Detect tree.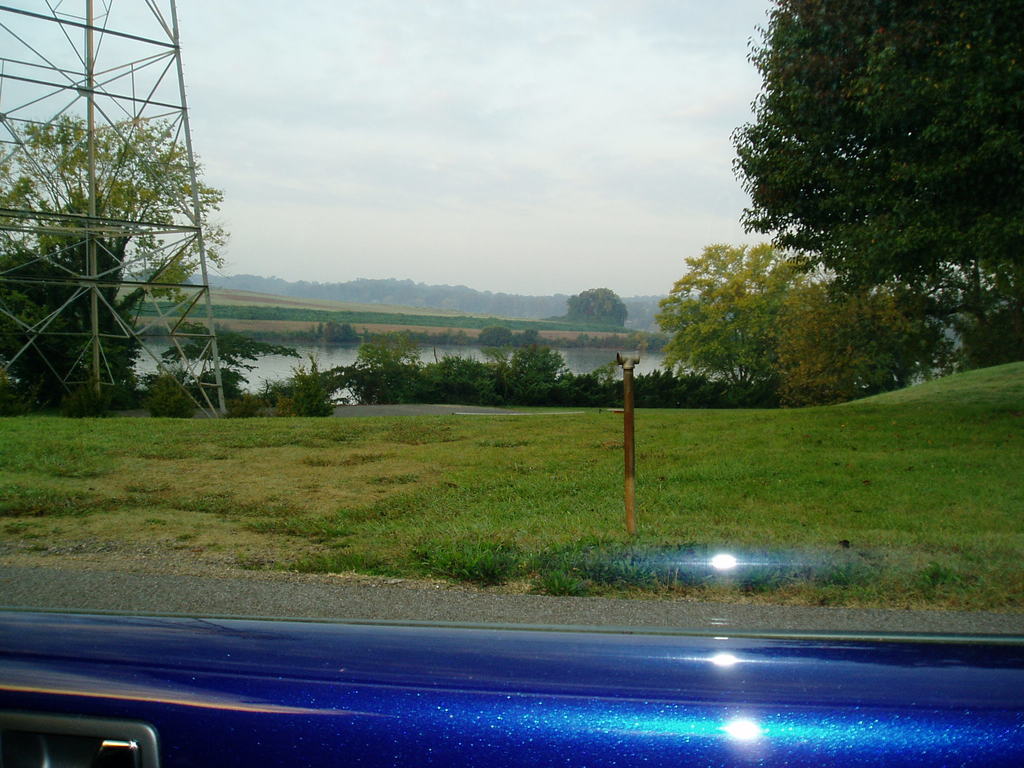
Detected at (159,320,303,408).
